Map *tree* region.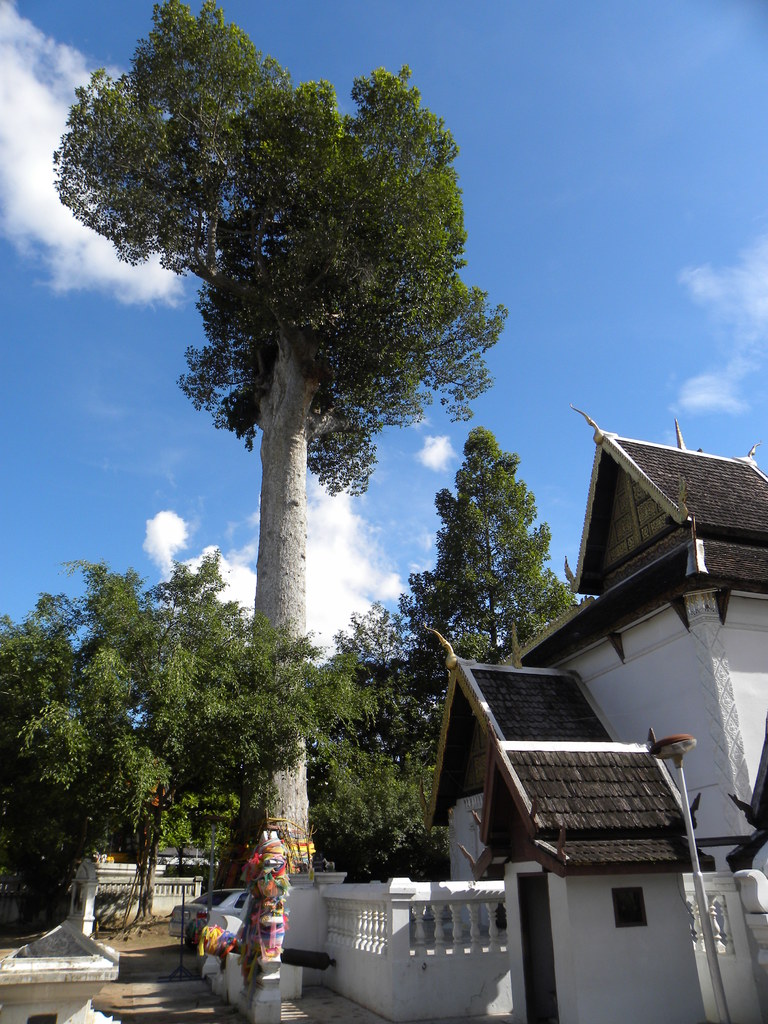
Mapped to [left=63, top=15, right=516, bottom=748].
